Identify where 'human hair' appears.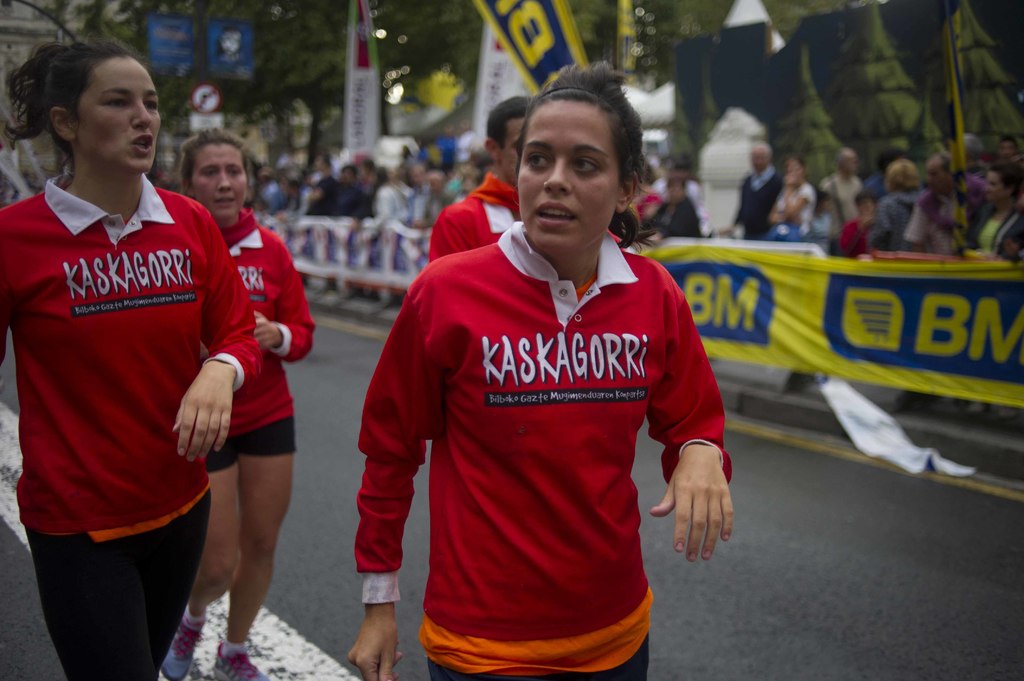
Appears at l=887, t=157, r=920, b=193.
